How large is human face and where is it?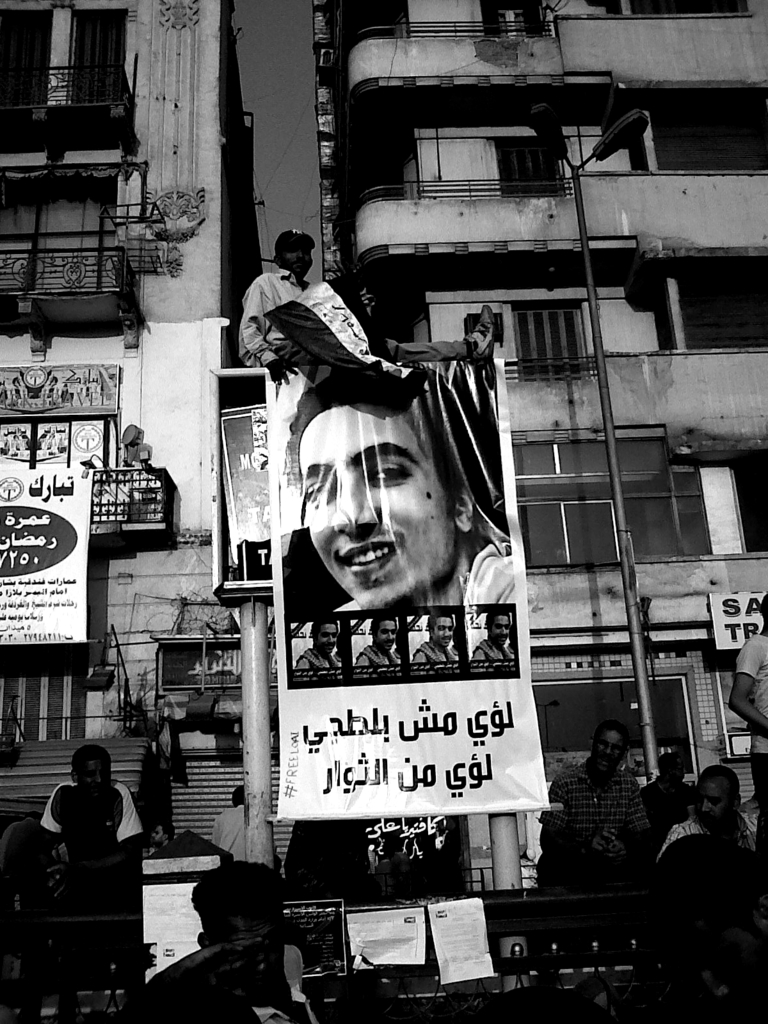
Bounding box: (left=694, top=781, right=732, bottom=821).
